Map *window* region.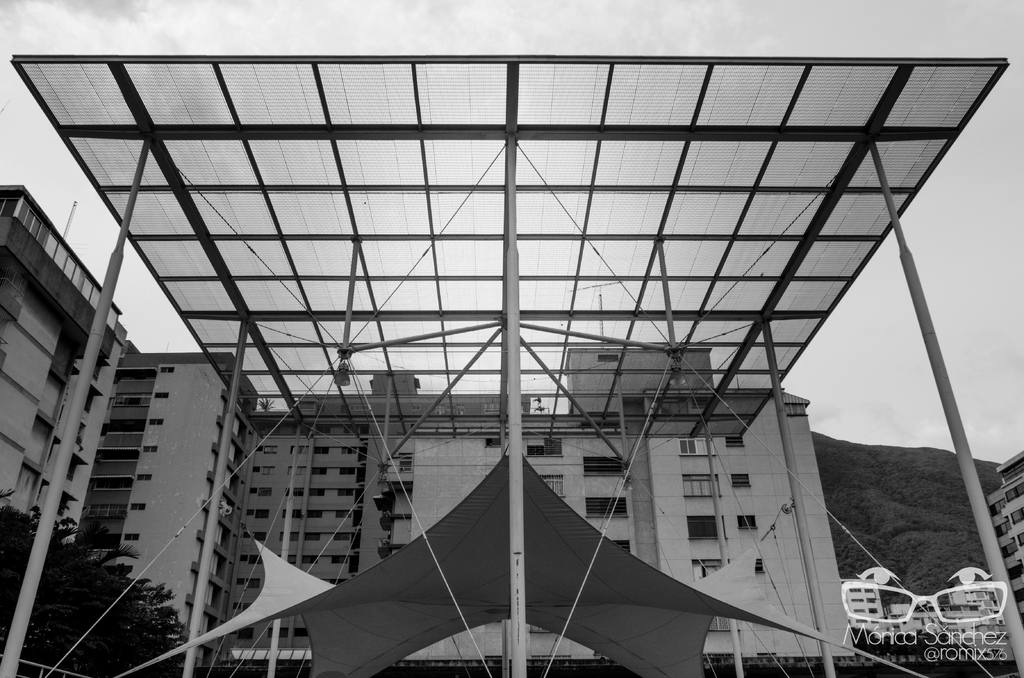
Mapped to 337/488/355/499.
